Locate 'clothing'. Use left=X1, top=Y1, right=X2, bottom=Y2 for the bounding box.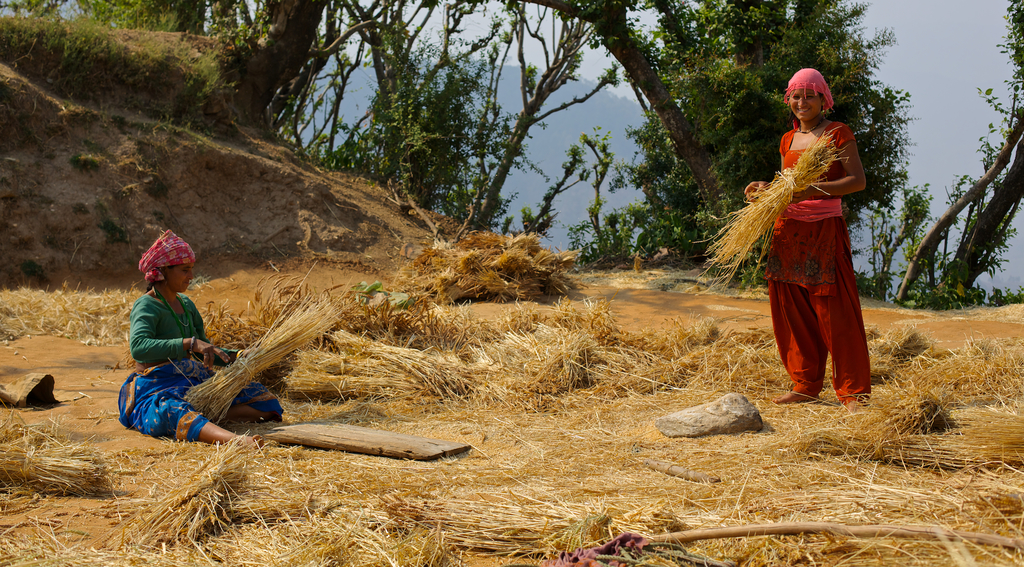
left=113, top=288, right=285, bottom=448.
